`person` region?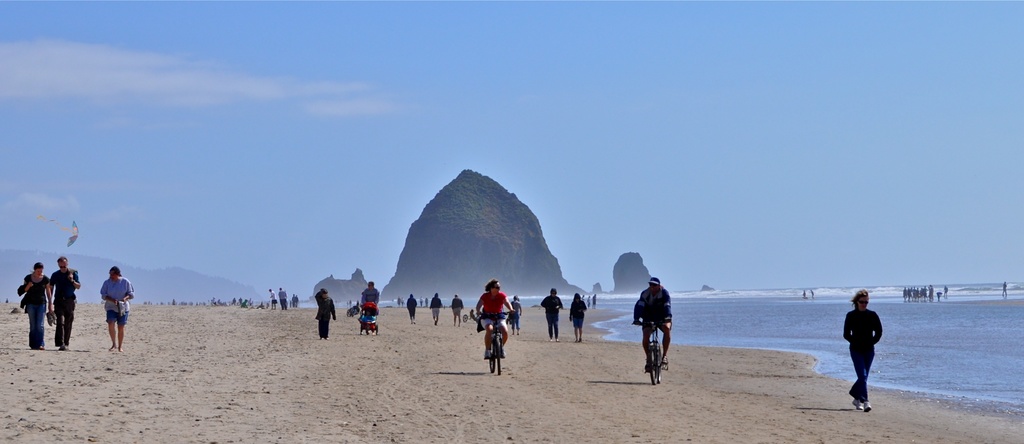
x1=44, y1=253, x2=81, y2=349
